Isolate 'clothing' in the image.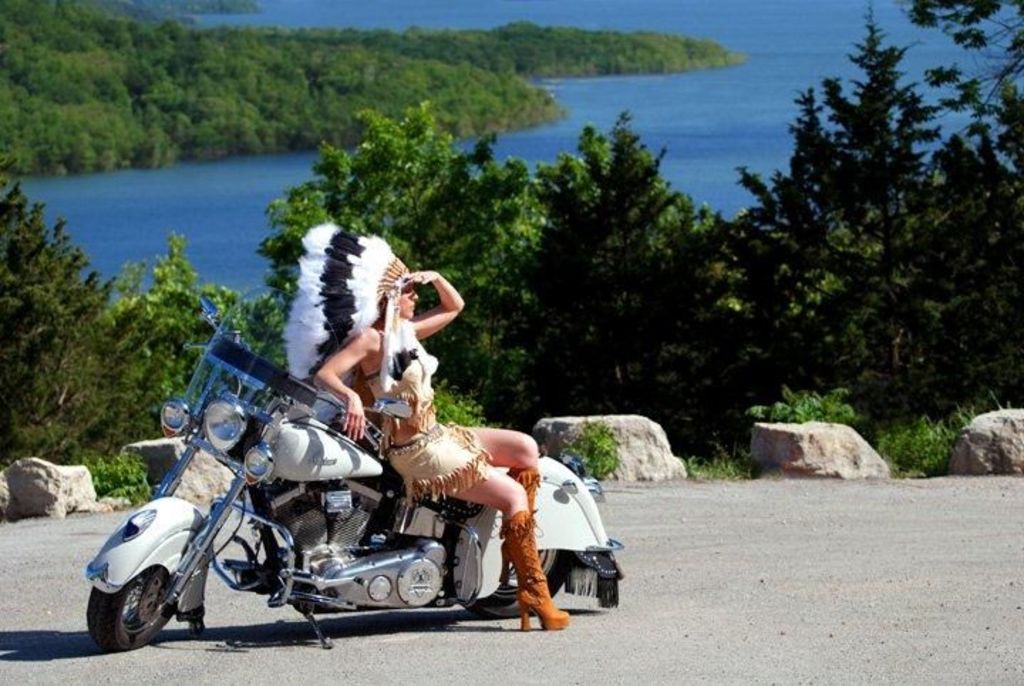
Isolated region: bbox=(383, 414, 491, 502).
